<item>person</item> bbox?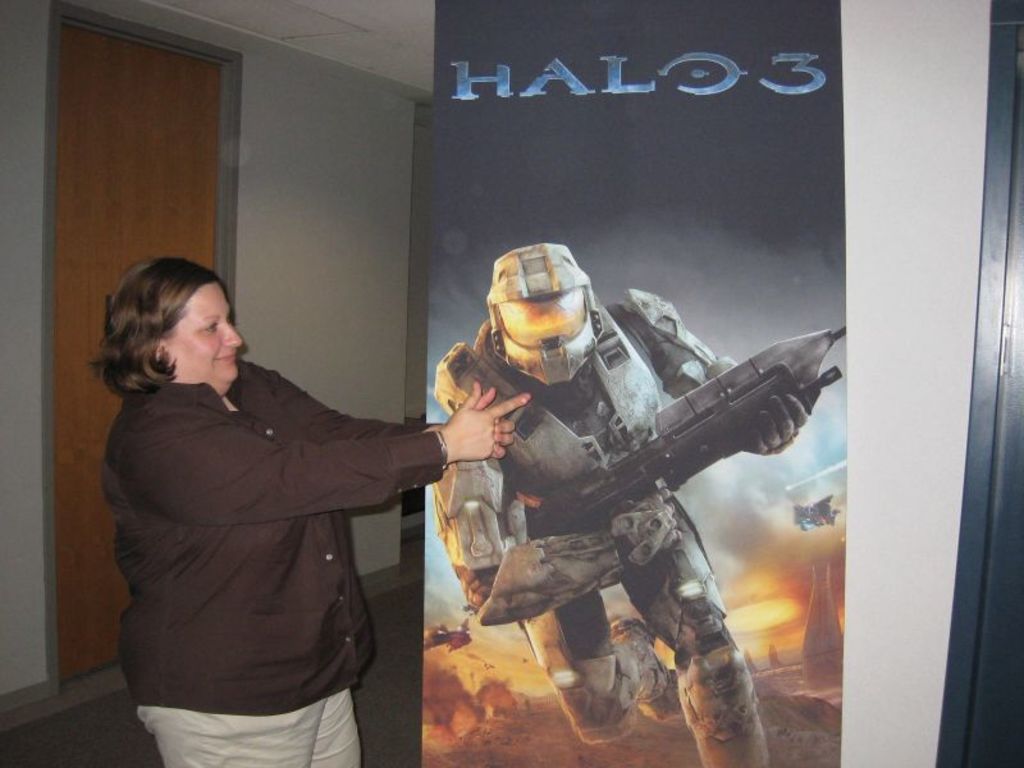
pyautogui.locateOnScreen(92, 248, 530, 767)
